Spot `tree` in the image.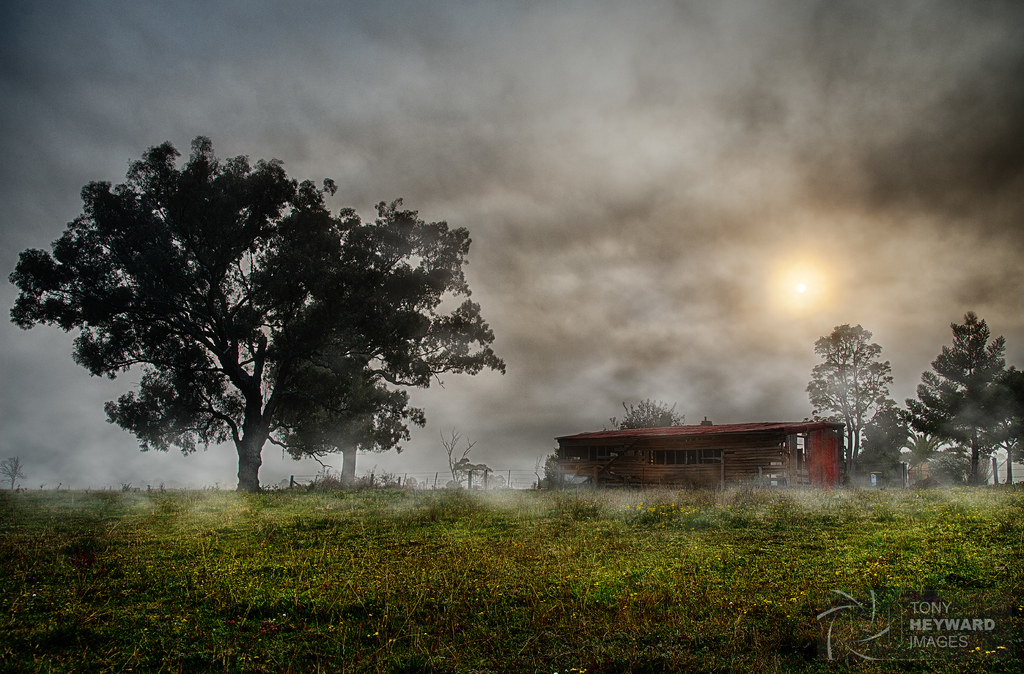
`tree` found at 895:307:1023:477.
